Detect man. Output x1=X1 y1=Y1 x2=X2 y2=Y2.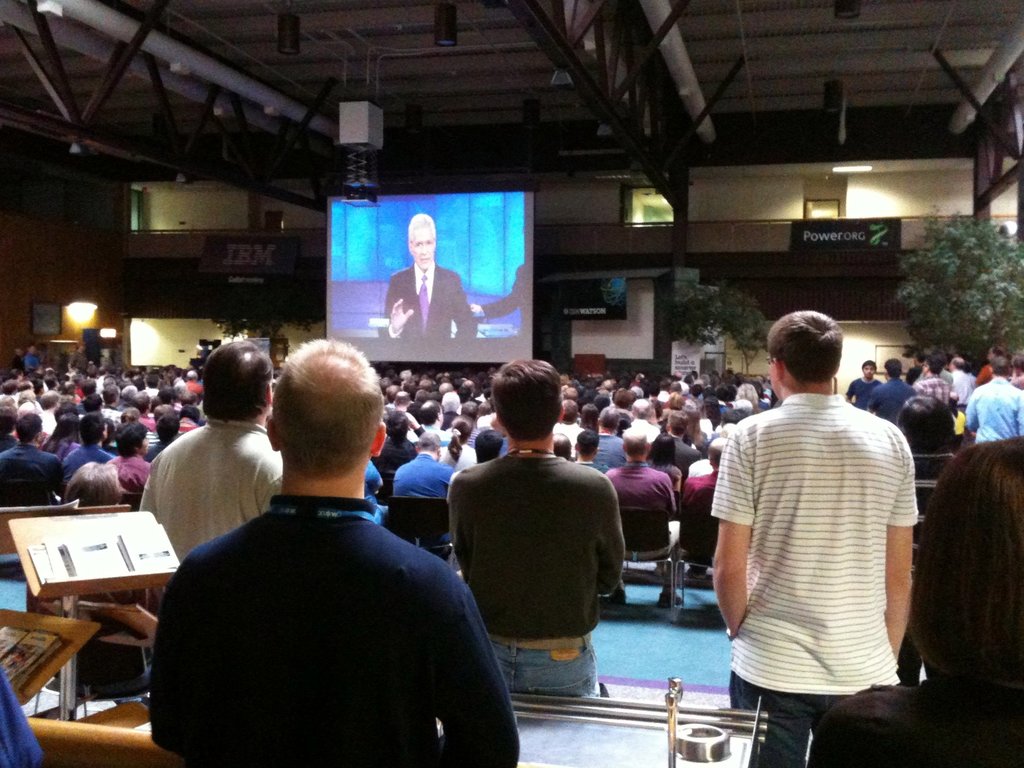
x1=400 y1=428 x2=452 y2=570.
